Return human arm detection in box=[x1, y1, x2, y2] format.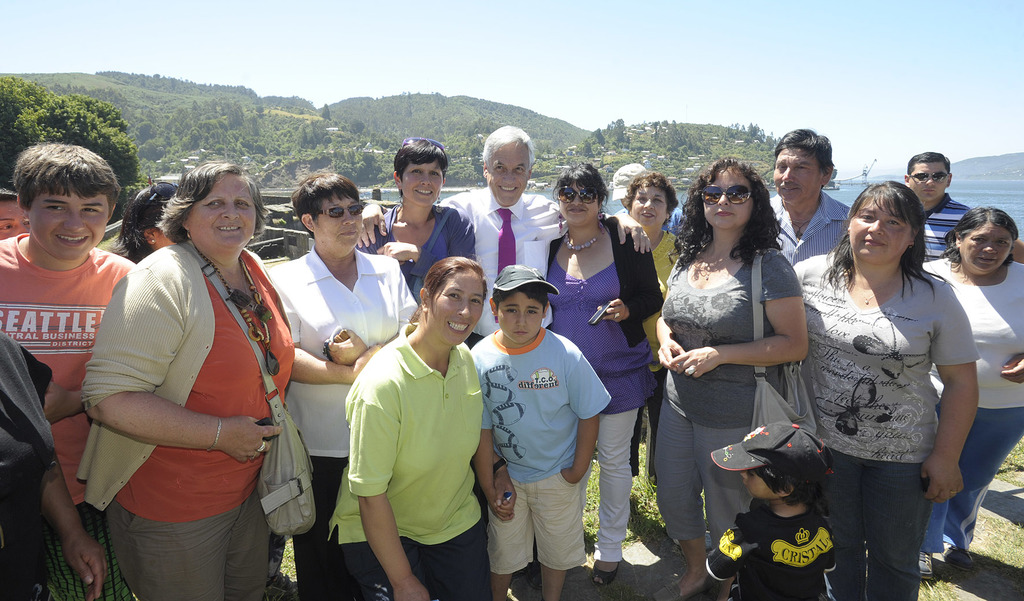
box=[531, 194, 653, 258].
